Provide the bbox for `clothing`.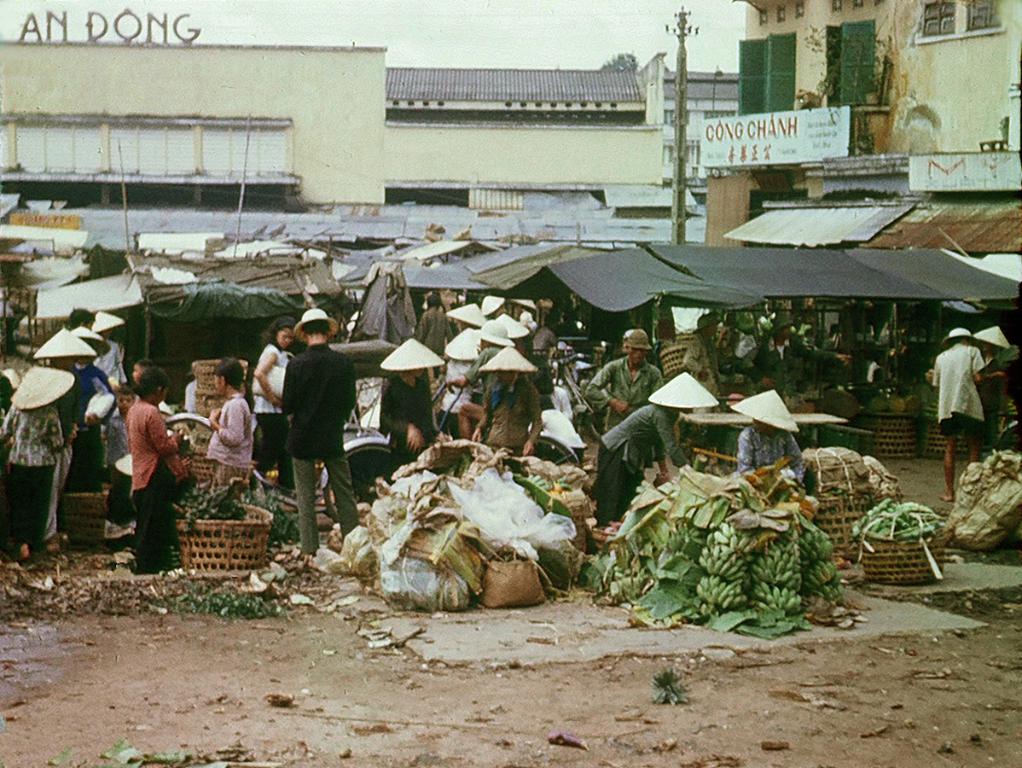
x1=284 y1=341 x2=356 y2=546.
